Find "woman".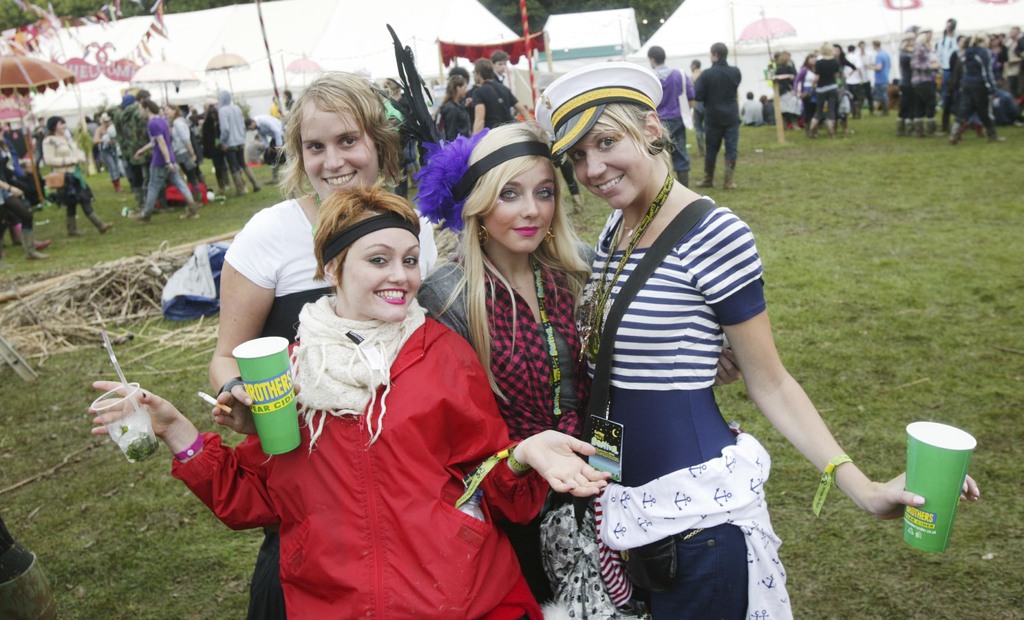
locate(88, 173, 609, 619).
